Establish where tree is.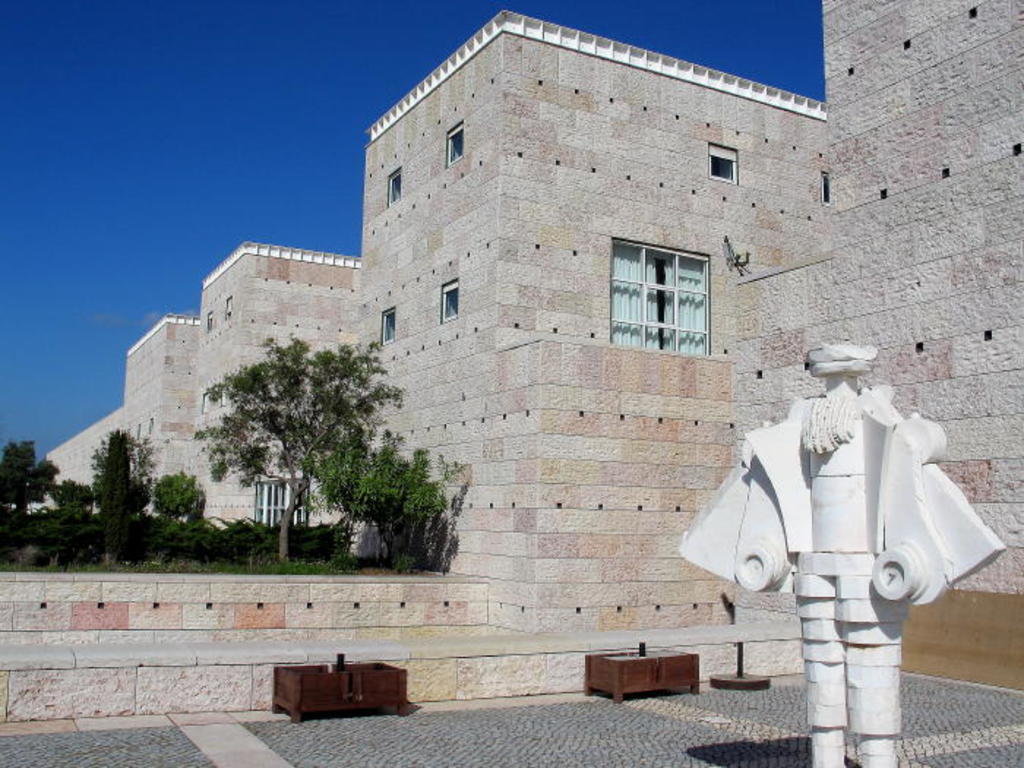
Established at 0 440 45 518.
